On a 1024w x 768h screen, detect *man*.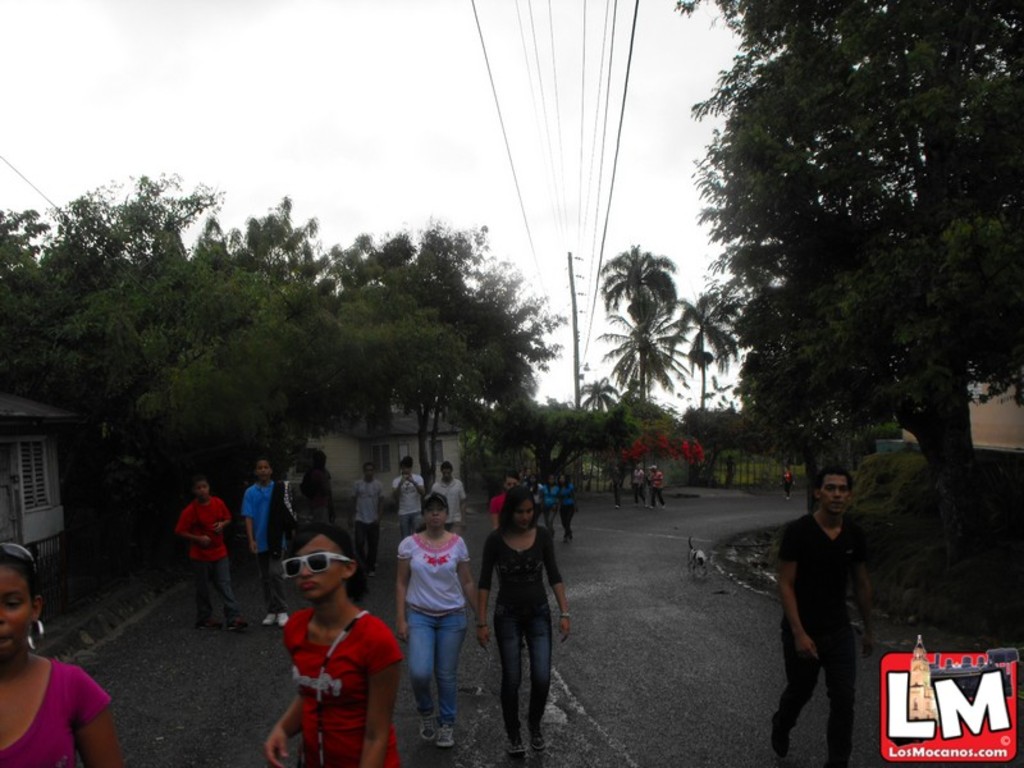
435,462,462,535.
